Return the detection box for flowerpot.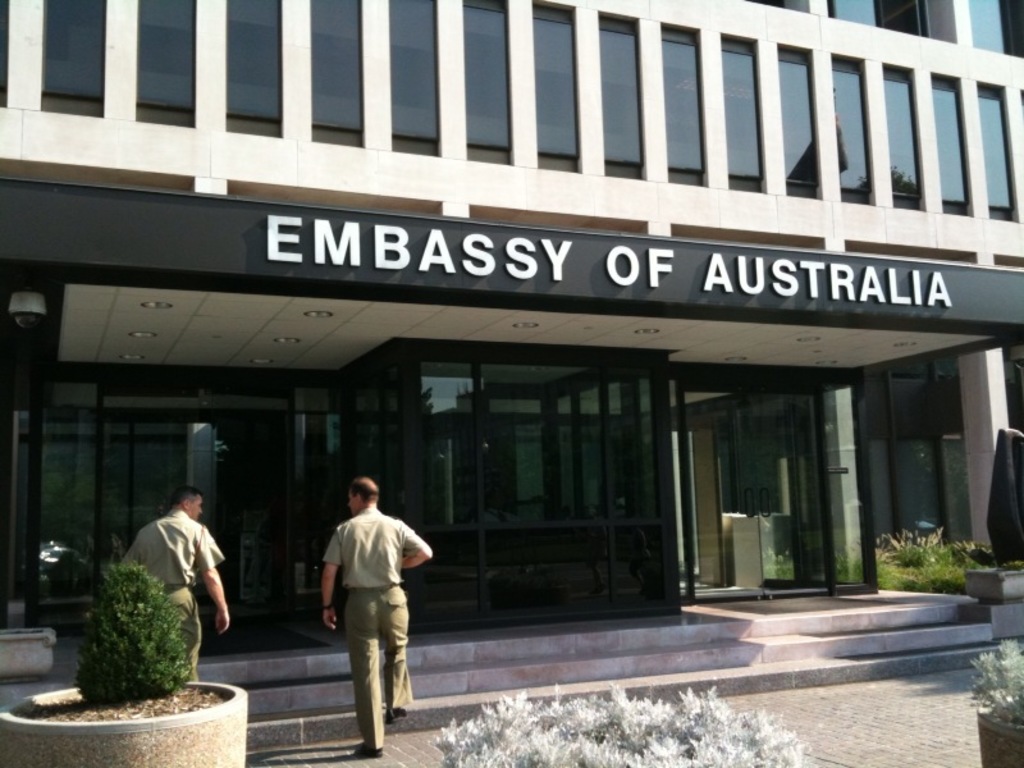
(0,673,253,767).
